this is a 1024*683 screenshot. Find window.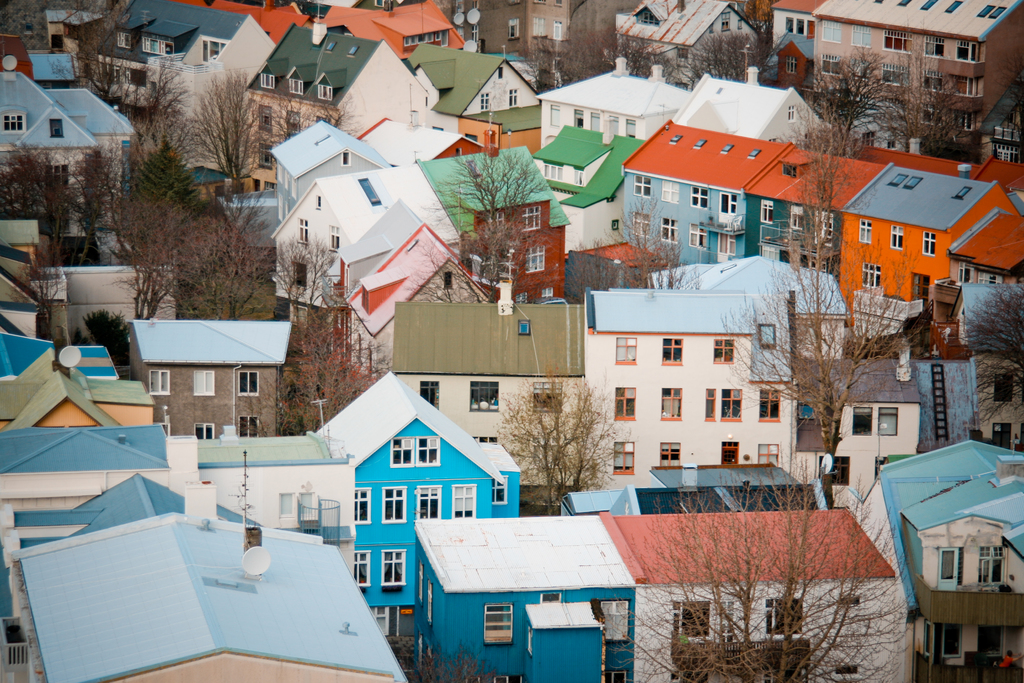
Bounding box: bbox=(724, 390, 741, 424).
